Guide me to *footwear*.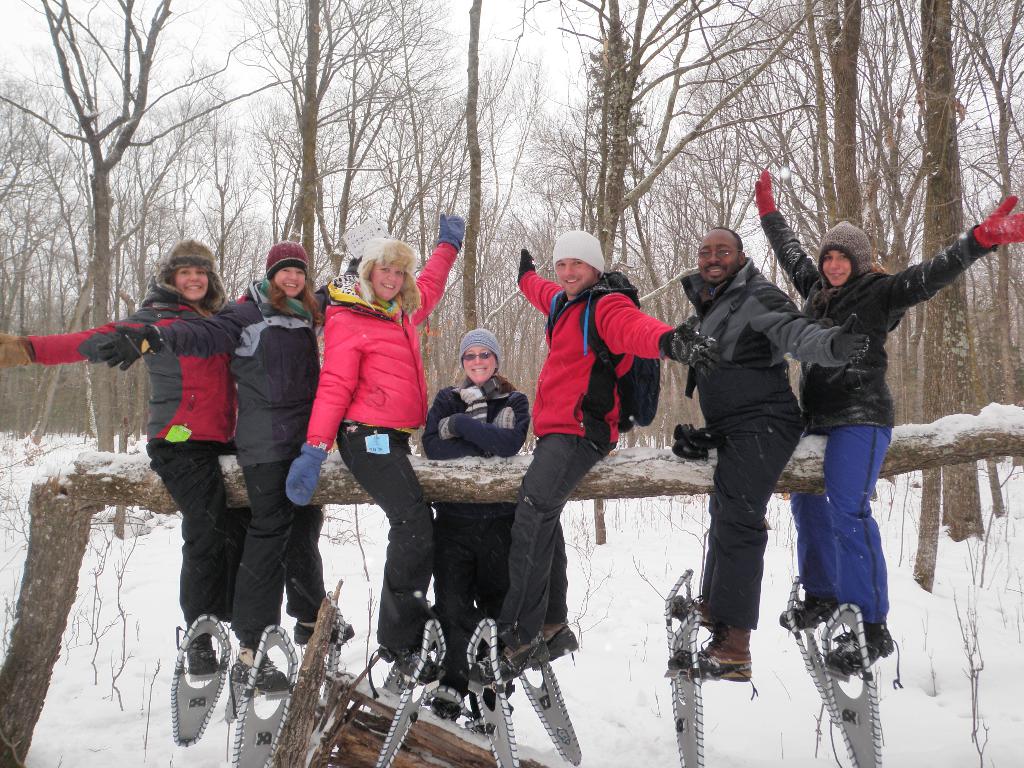
Guidance: l=380, t=647, r=440, b=680.
